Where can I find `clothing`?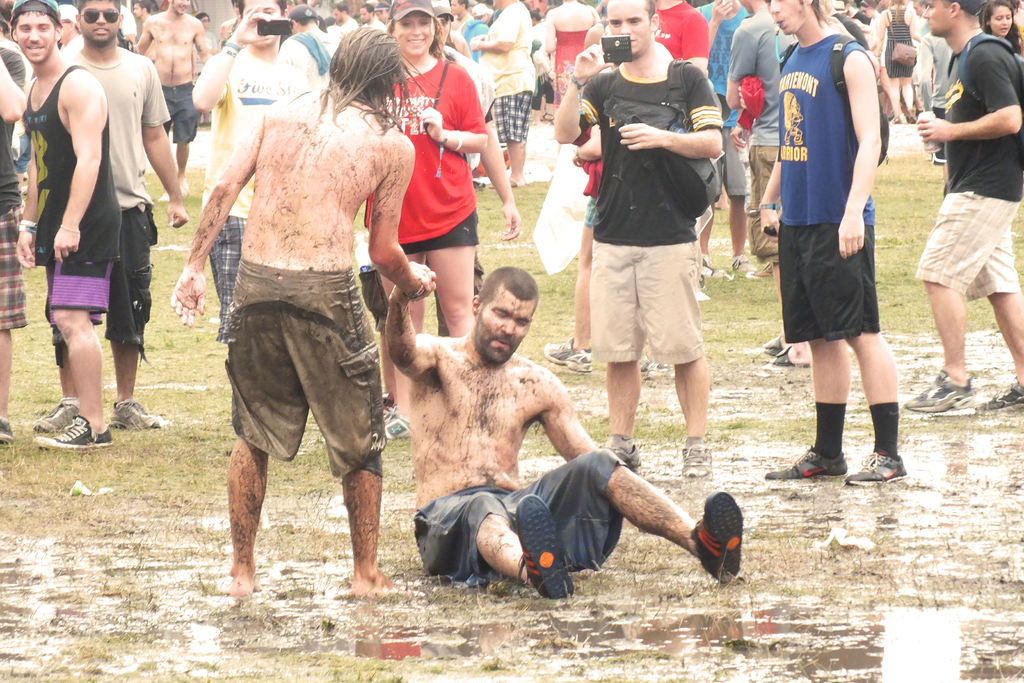
You can find it at 195 44 321 347.
